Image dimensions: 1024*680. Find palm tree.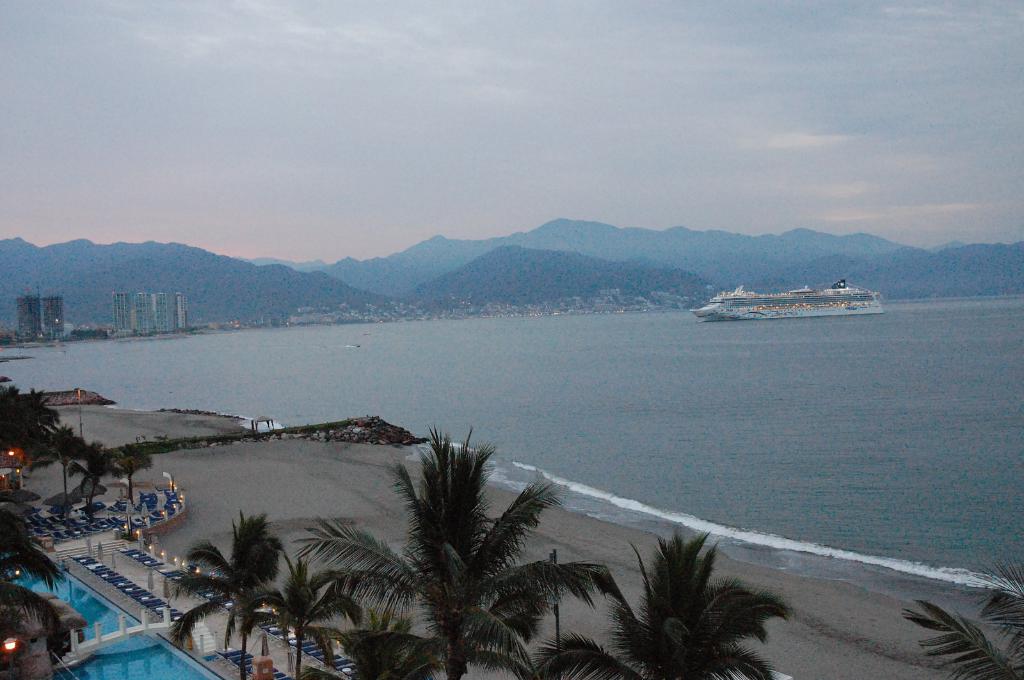
534 528 791 679.
